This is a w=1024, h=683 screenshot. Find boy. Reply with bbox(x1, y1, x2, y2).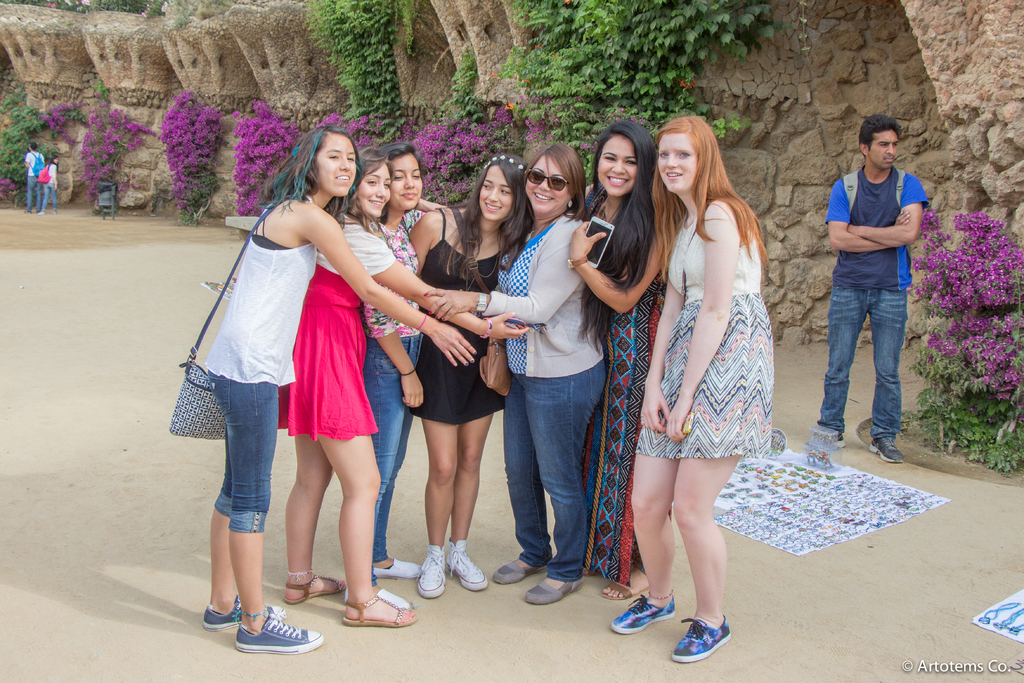
bbox(803, 115, 942, 468).
